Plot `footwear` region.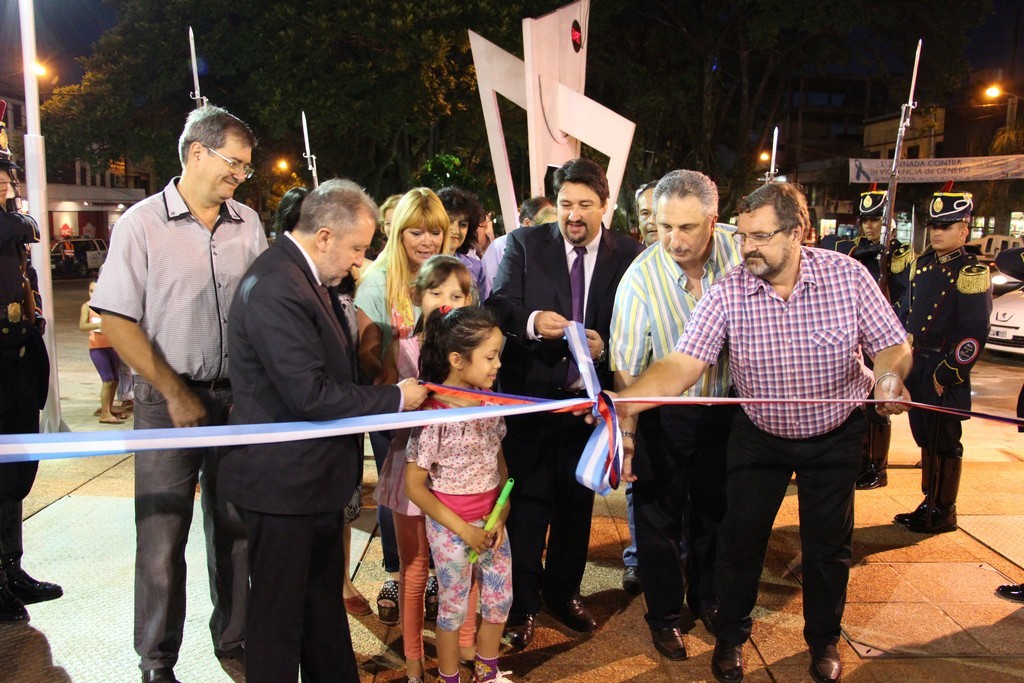
Plotted at bbox(222, 642, 259, 663).
